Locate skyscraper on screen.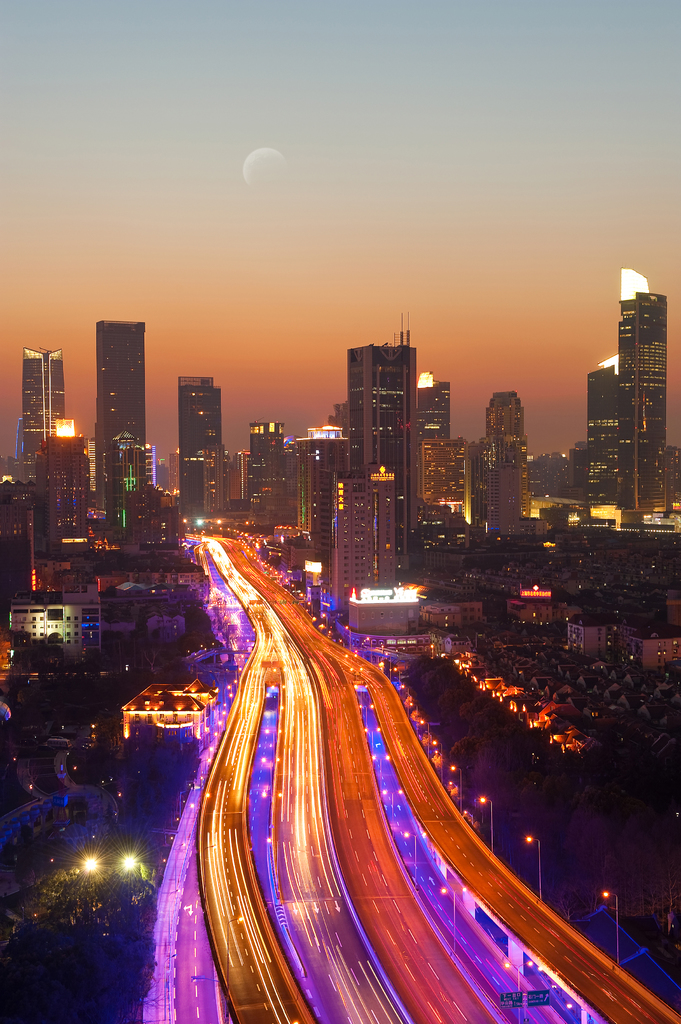
On screen at BBox(582, 365, 639, 524).
